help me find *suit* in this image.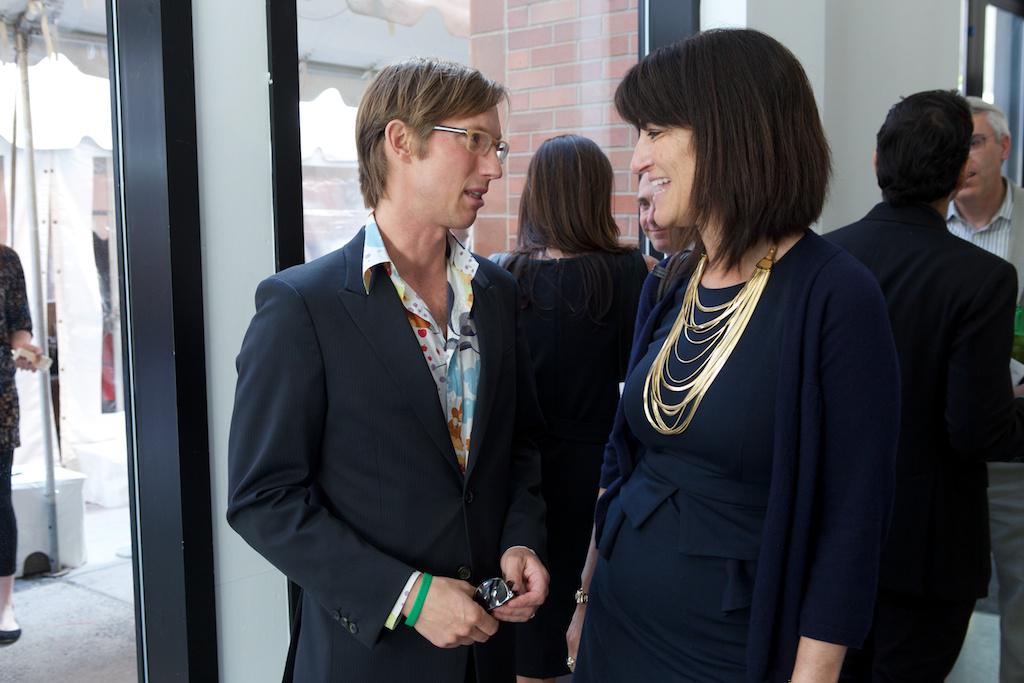
Found it: <bbox>246, 99, 557, 679</bbox>.
